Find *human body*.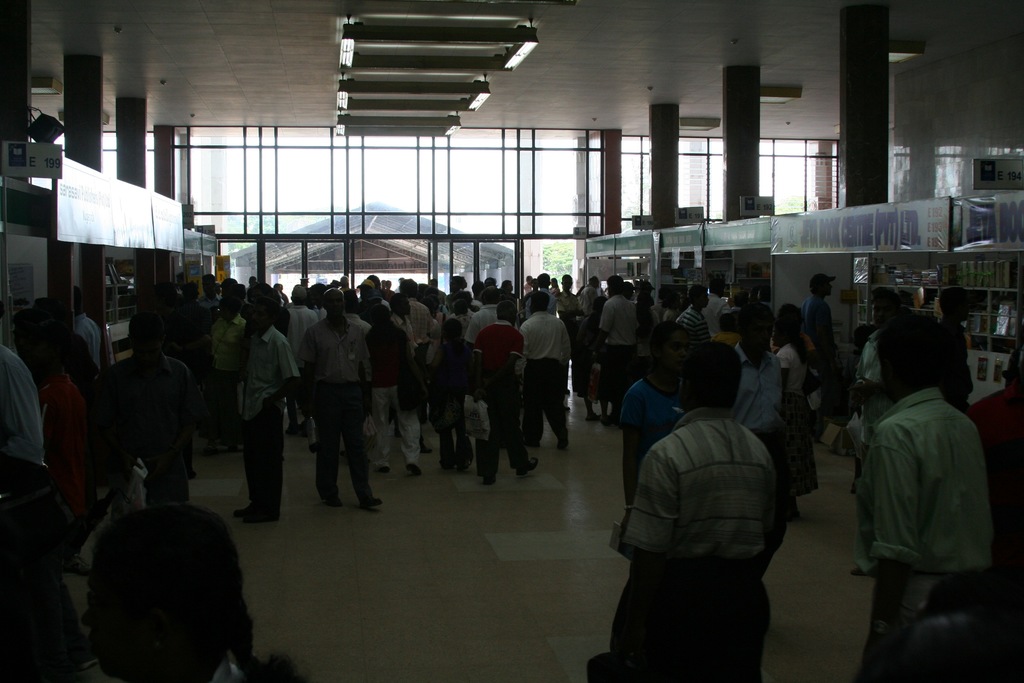
box(0, 344, 46, 465).
